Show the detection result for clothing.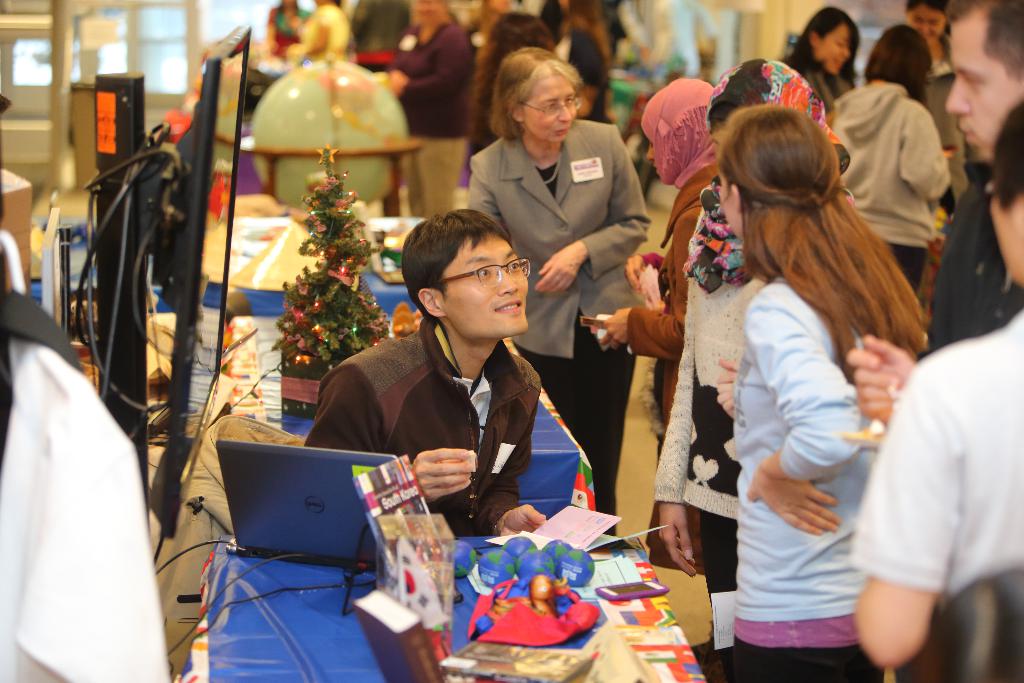
<region>648, 197, 725, 678</region>.
